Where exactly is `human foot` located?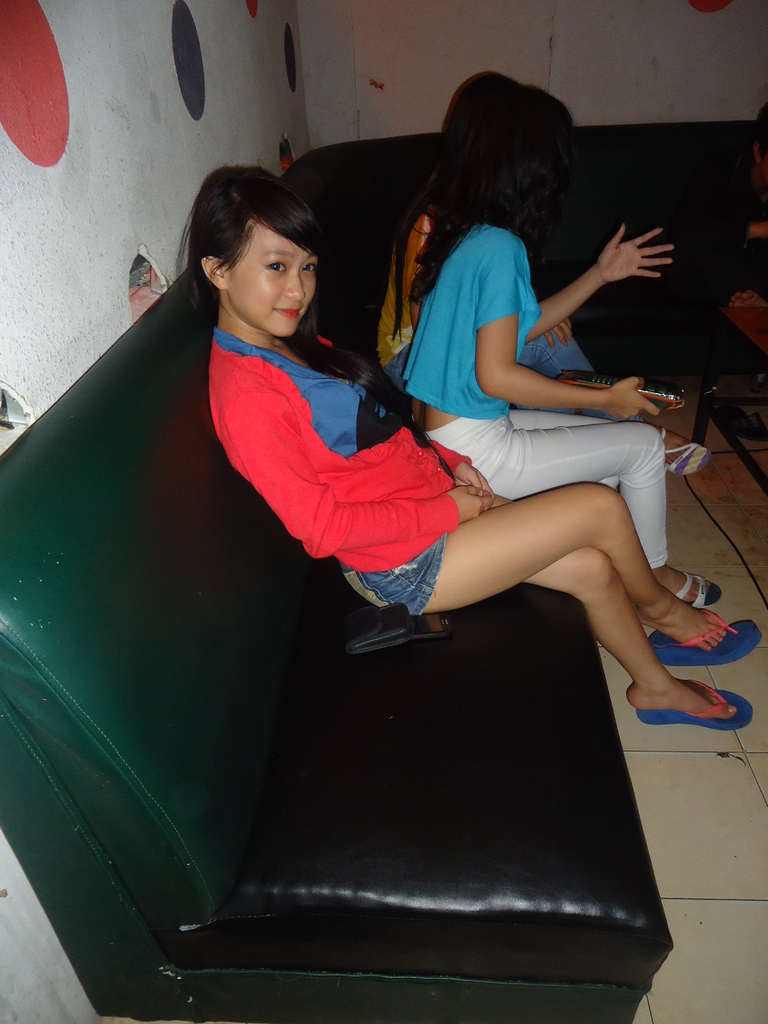
Its bounding box is <bbox>648, 564, 715, 600</bbox>.
